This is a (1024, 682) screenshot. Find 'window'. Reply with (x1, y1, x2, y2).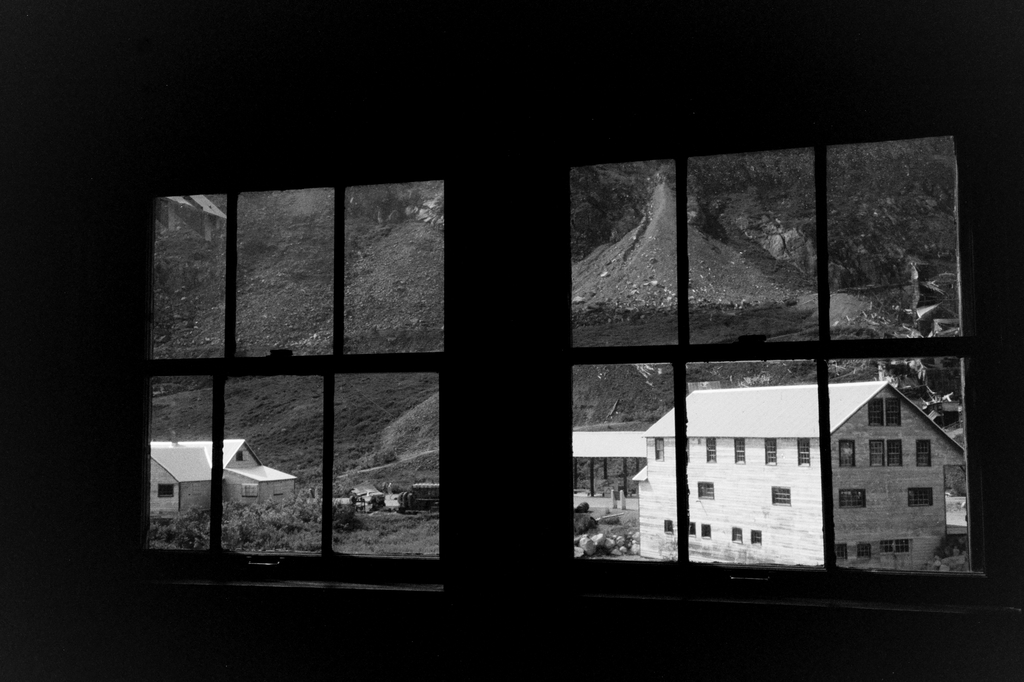
(700, 525, 709, 536).
